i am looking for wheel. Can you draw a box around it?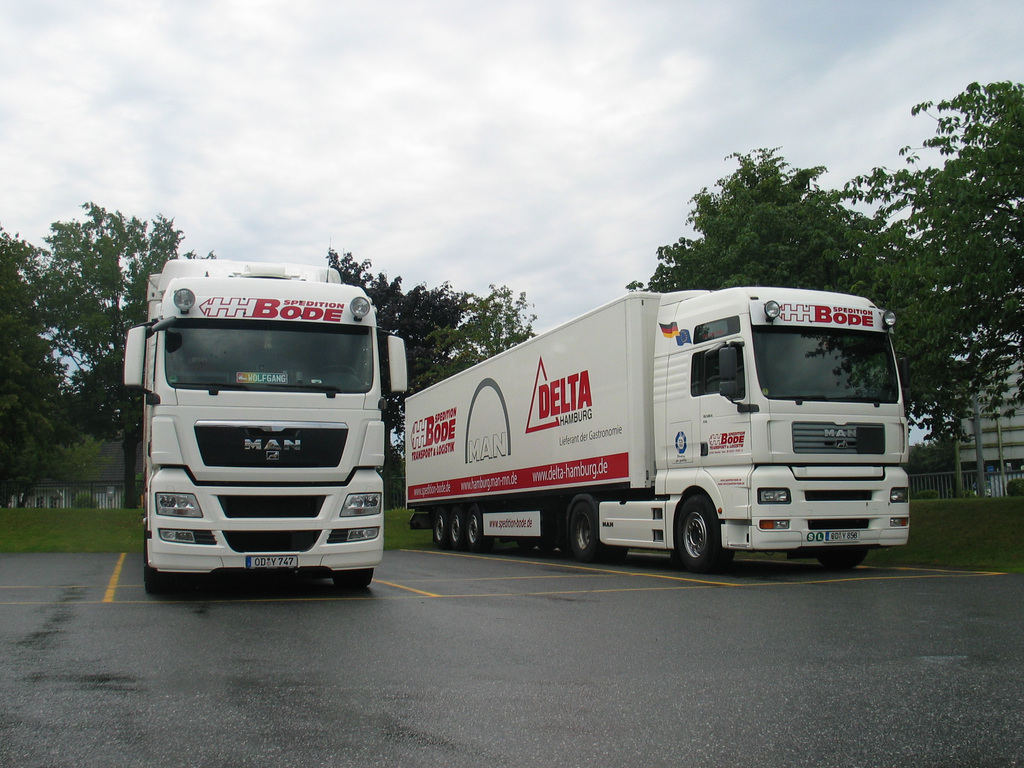
Sure, the bounding box is box(461, 508, 490, 550).
